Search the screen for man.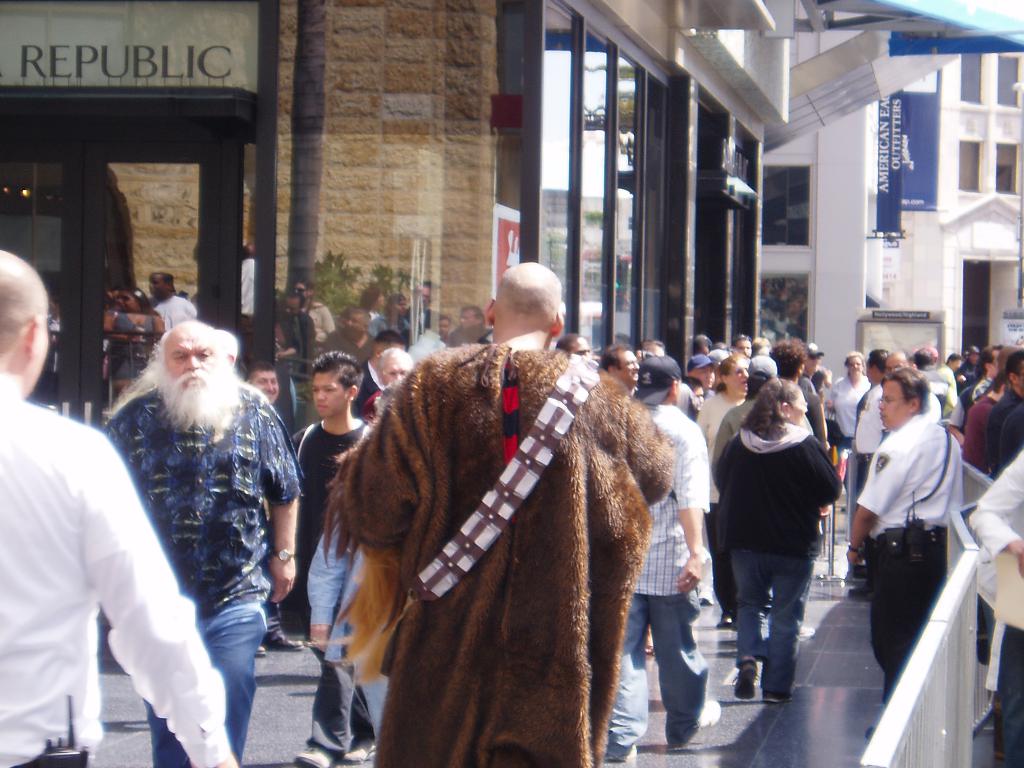
Found at (326, 262, 675, 767).
